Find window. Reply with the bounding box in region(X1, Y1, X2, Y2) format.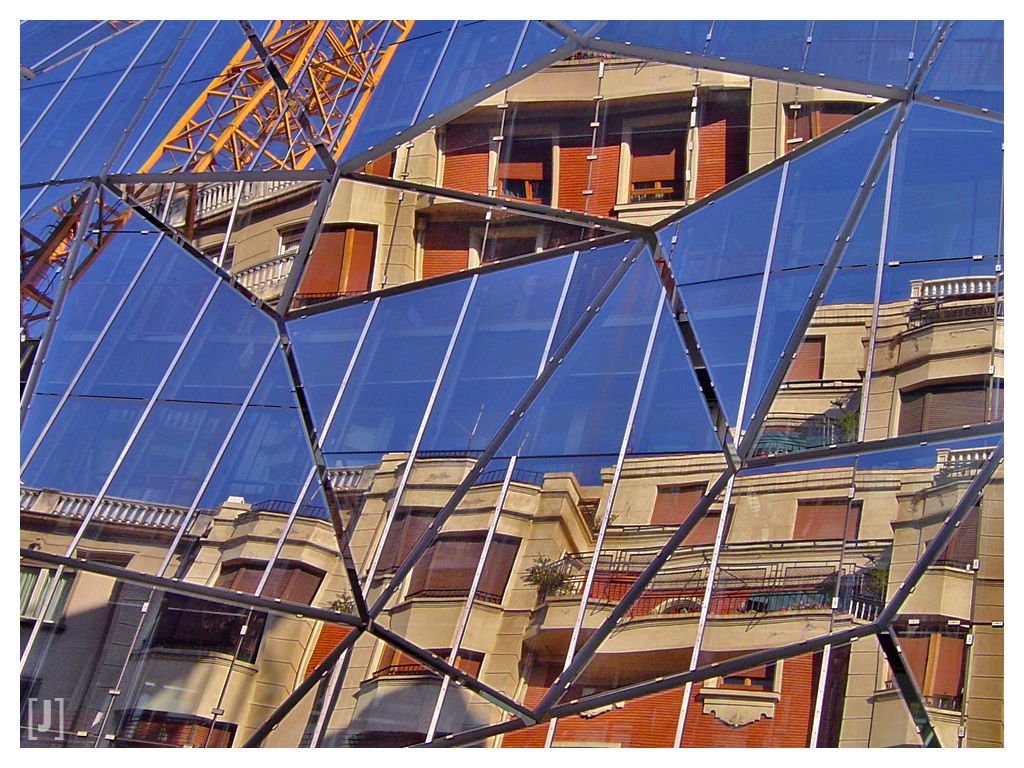
region(771, 102, 856, 158).
